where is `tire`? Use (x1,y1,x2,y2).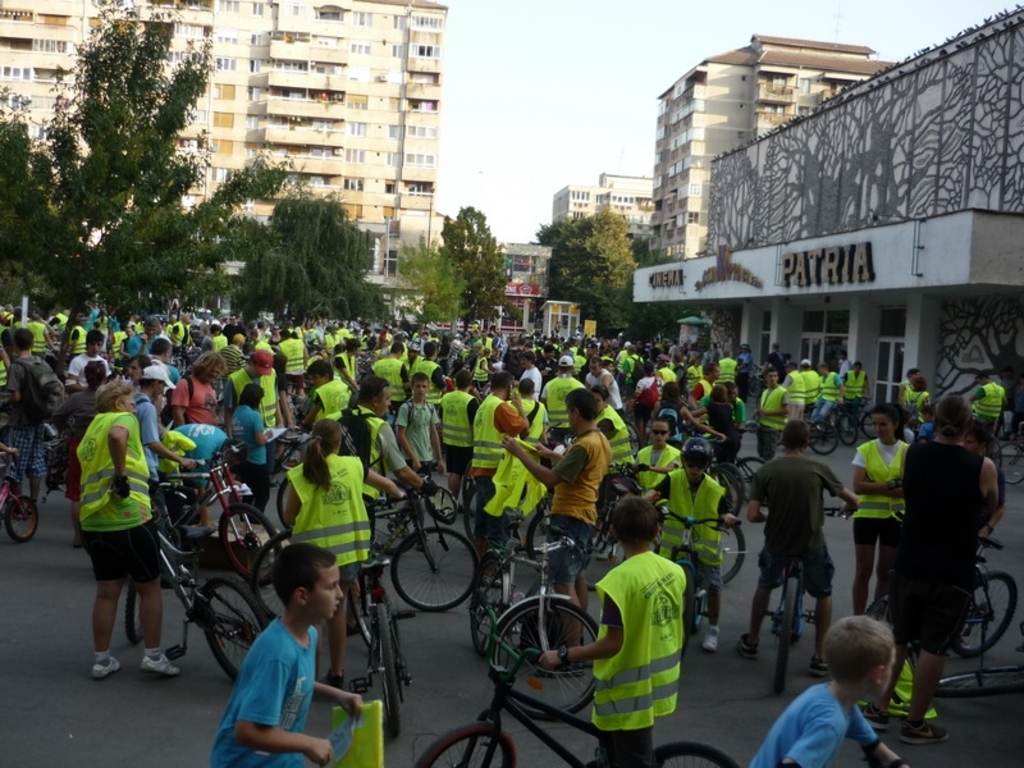
(425,474,458,529).
